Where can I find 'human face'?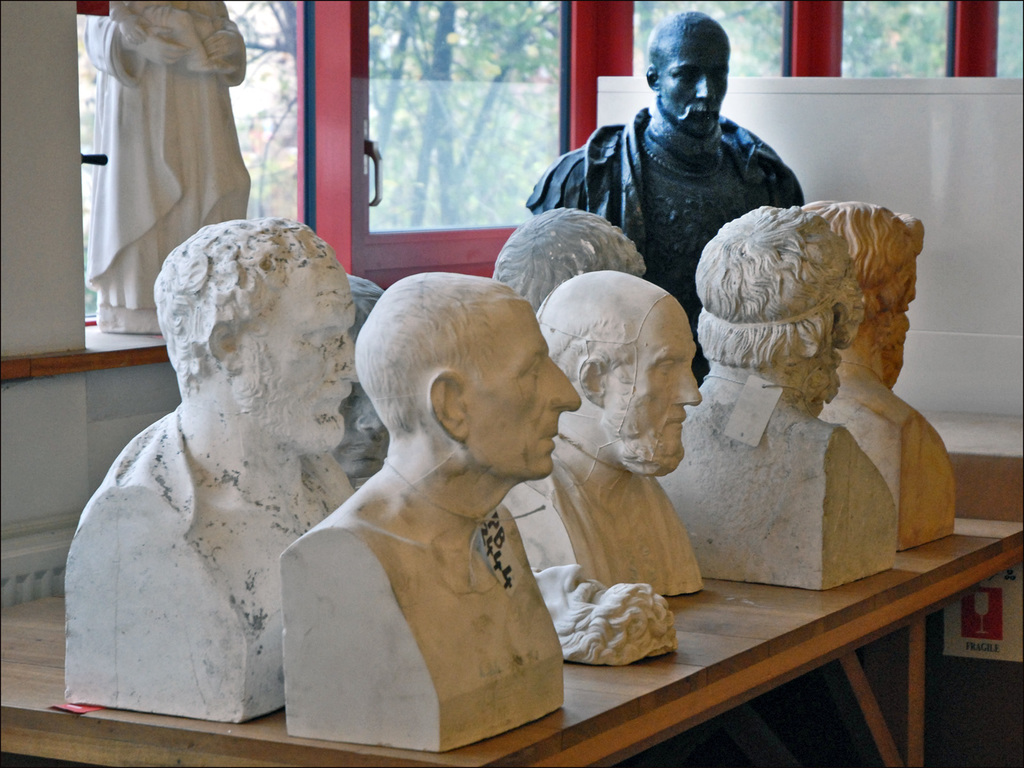
You can find it at {"x1": 655, "y1": 24, "x2": 724, "y2": 128}.
